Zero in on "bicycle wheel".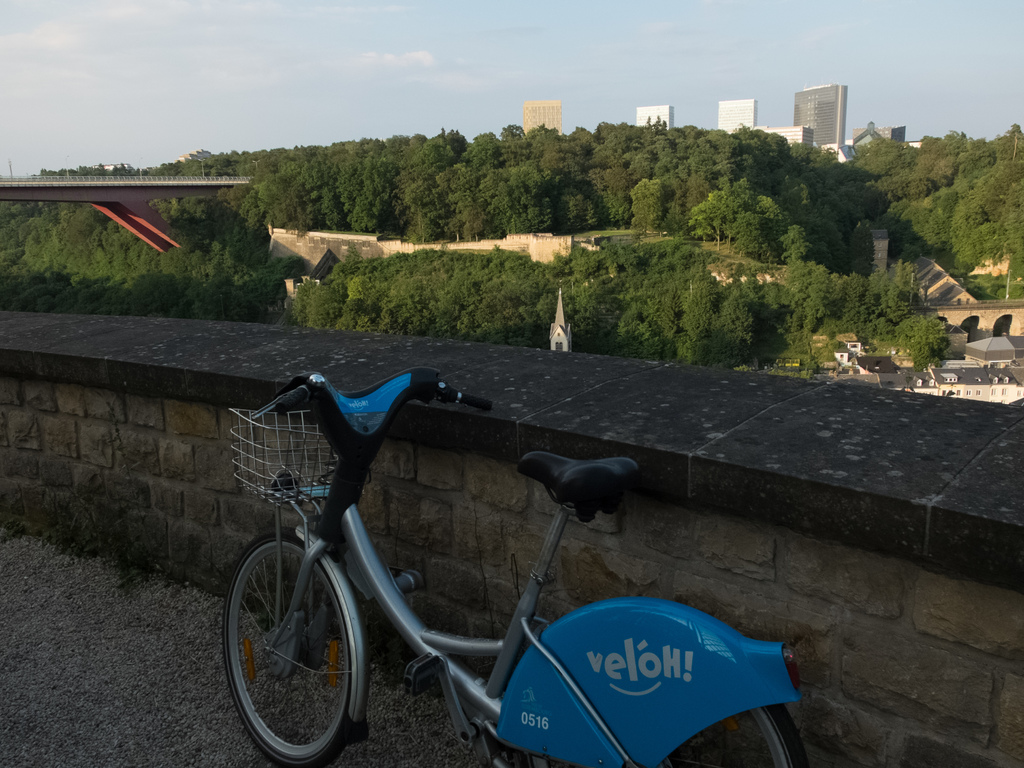
Zeroed in: pyautogui.locateOnScreen(218, 535, 374, 760).
